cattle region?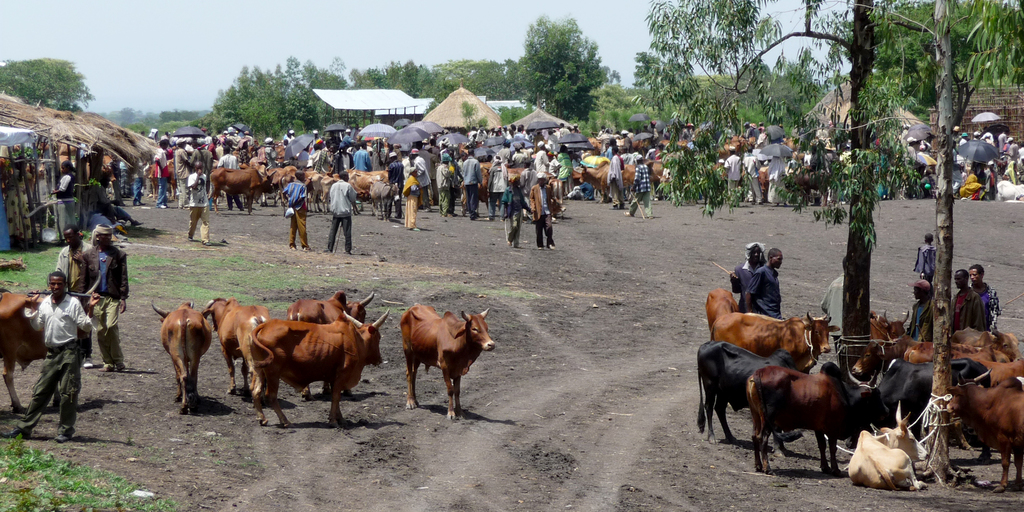
<bbox>952, 324, 1023, 361</bbox>
